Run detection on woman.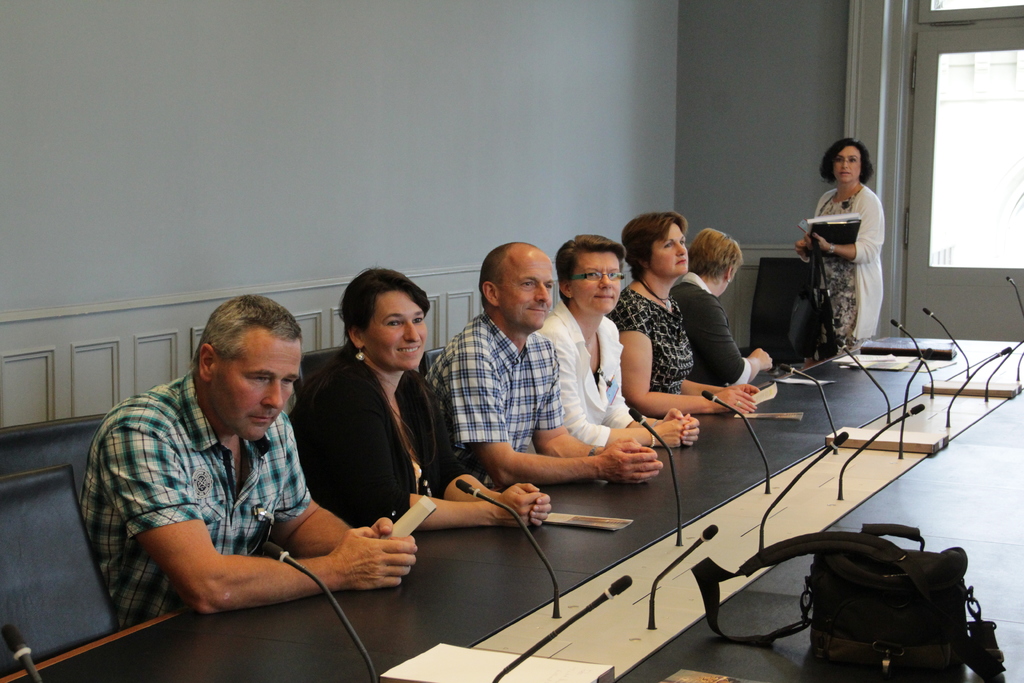
Result: {"x1": 670, "y1": 226, "x2": 780, "y2": 391}.
